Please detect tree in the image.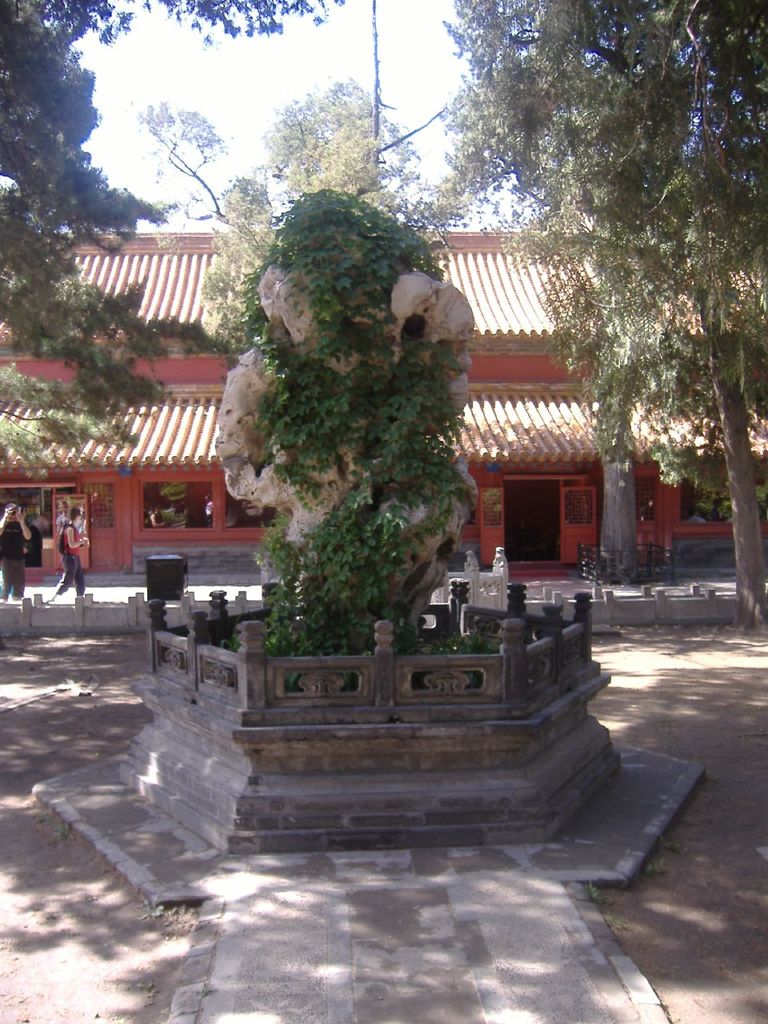
(191,78,466,366).
